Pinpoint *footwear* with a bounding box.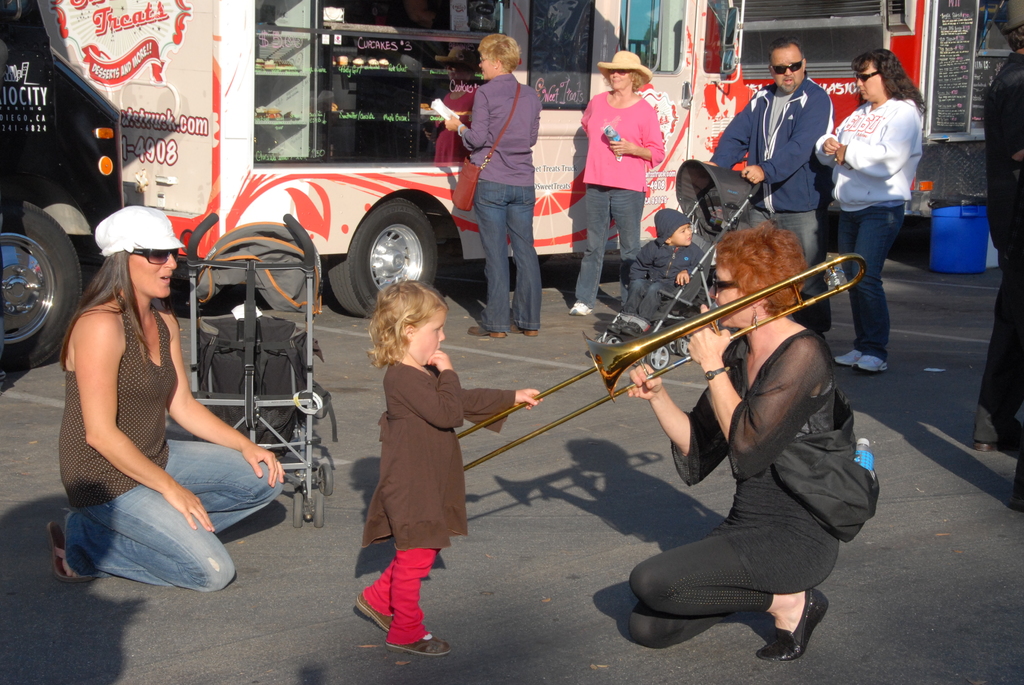
385:631:452:657.
